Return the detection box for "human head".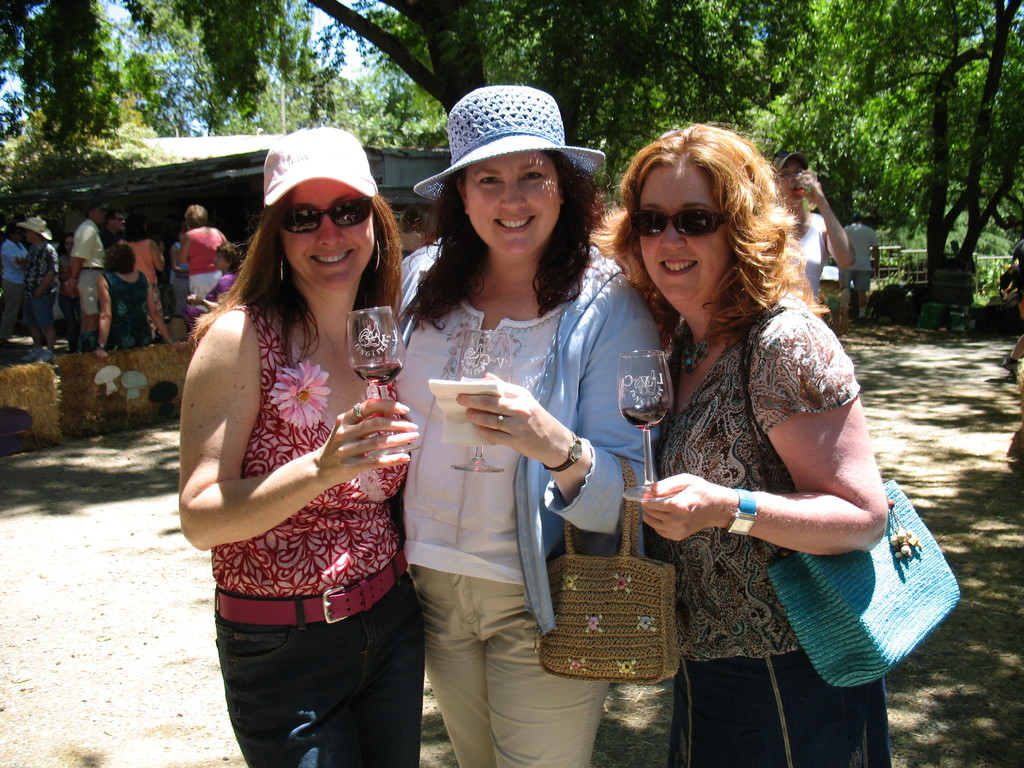
rect(209, 242, 237, 269).
